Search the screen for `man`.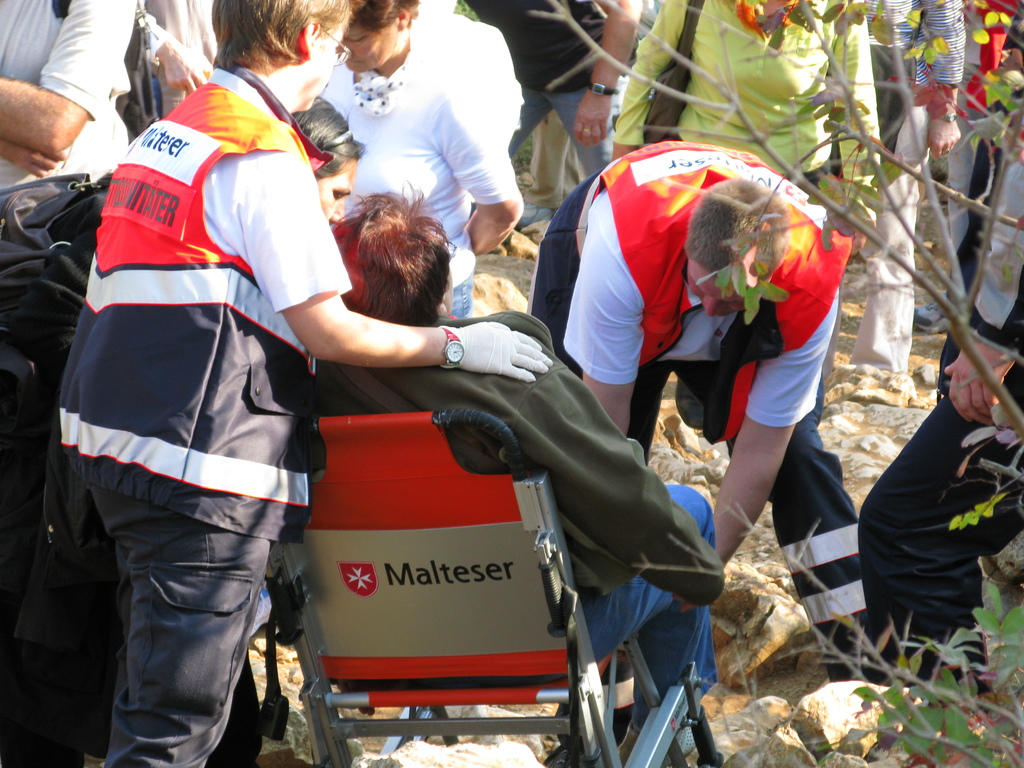
Found at Rect(51, 0, 549, 767).
